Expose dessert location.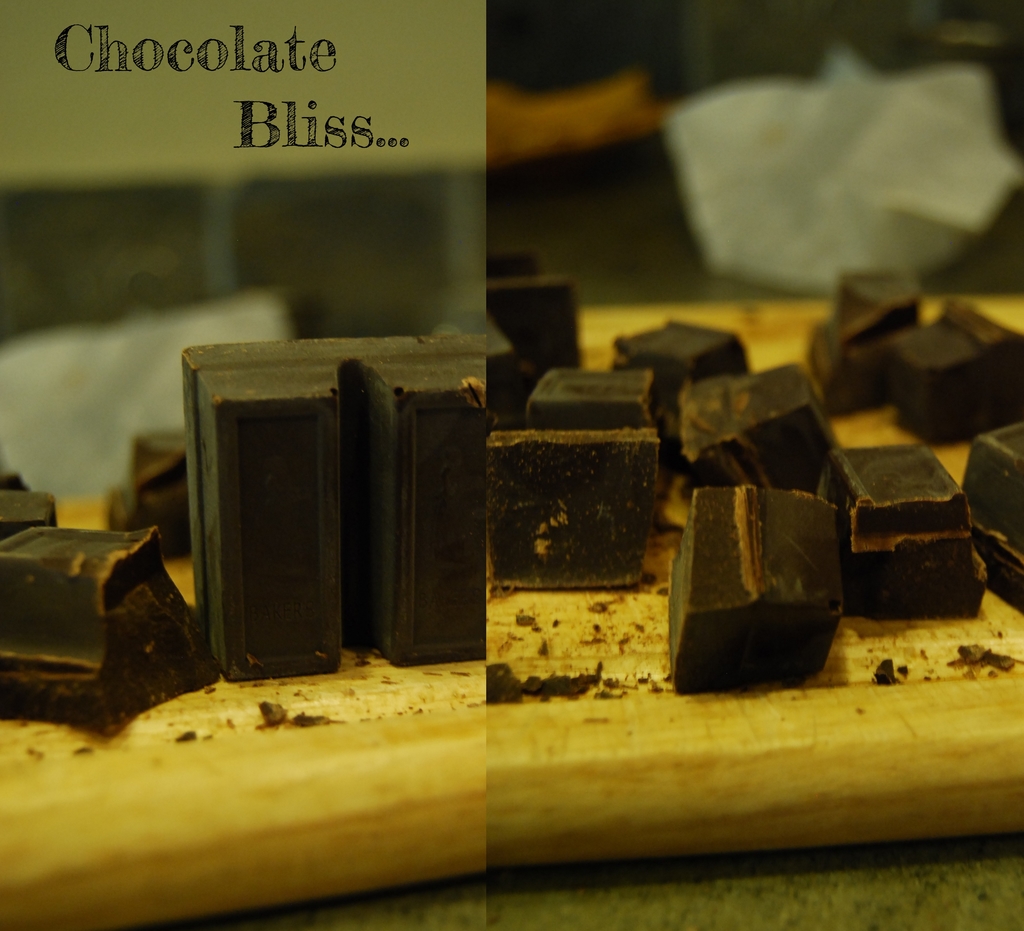
Exposed at bbox(0, 519, 213, 738).
